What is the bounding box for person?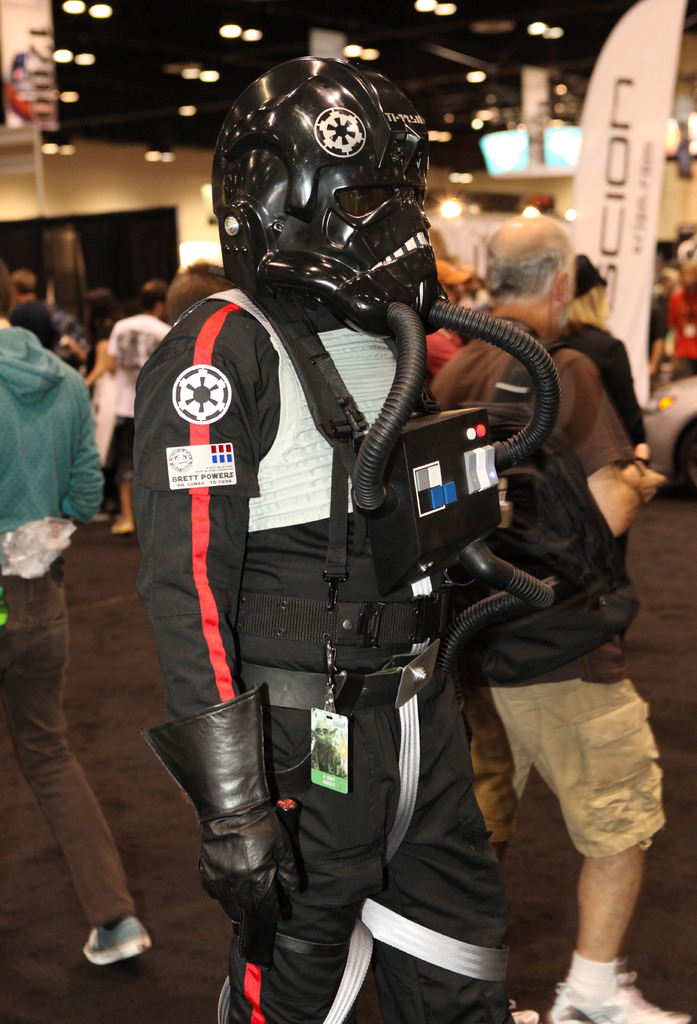
<region>550, 250, 650, 460</region>.
